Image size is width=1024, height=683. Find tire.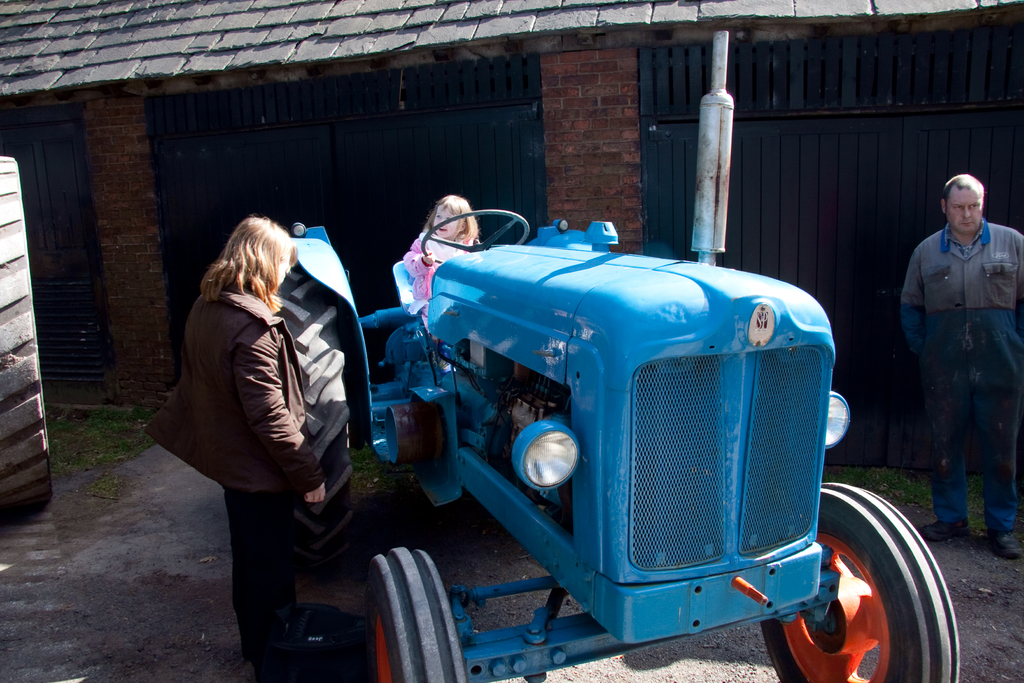
[0,158,51,507].
